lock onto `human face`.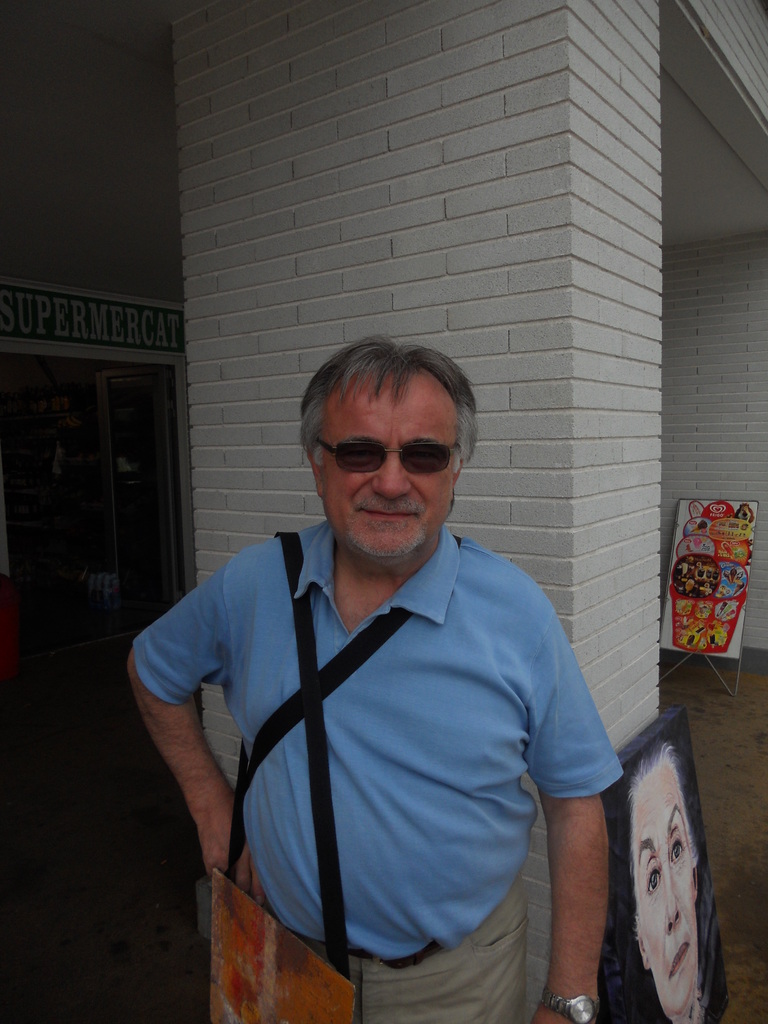
Locked: region(316, 372, 460, 561).
